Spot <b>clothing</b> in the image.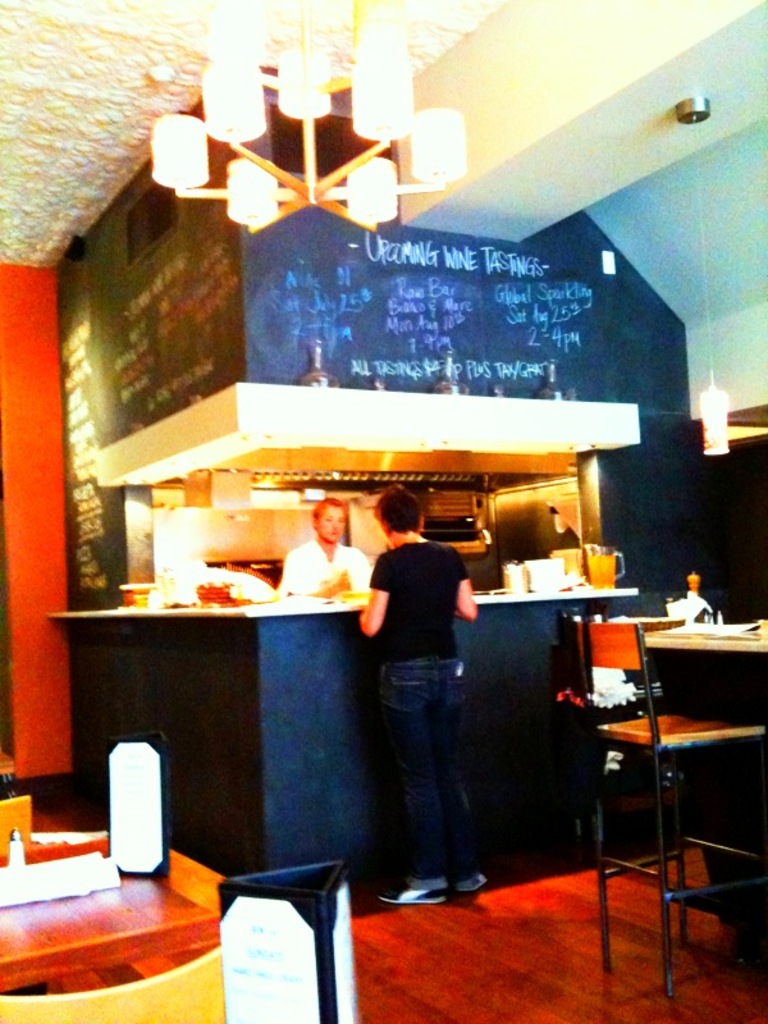
<b>clothing</b> found at x1=284, y1=539, x2=370, y2=600.
